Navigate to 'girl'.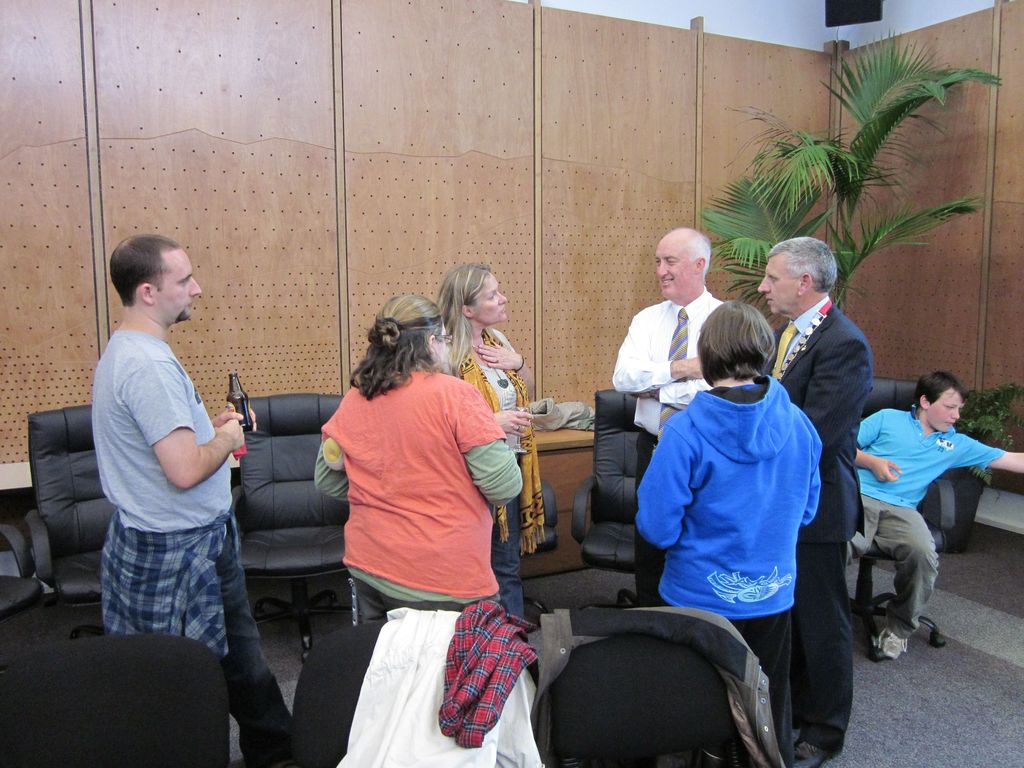
Navigation target: [x1=313, y1=296, x2=515, y2=623].
